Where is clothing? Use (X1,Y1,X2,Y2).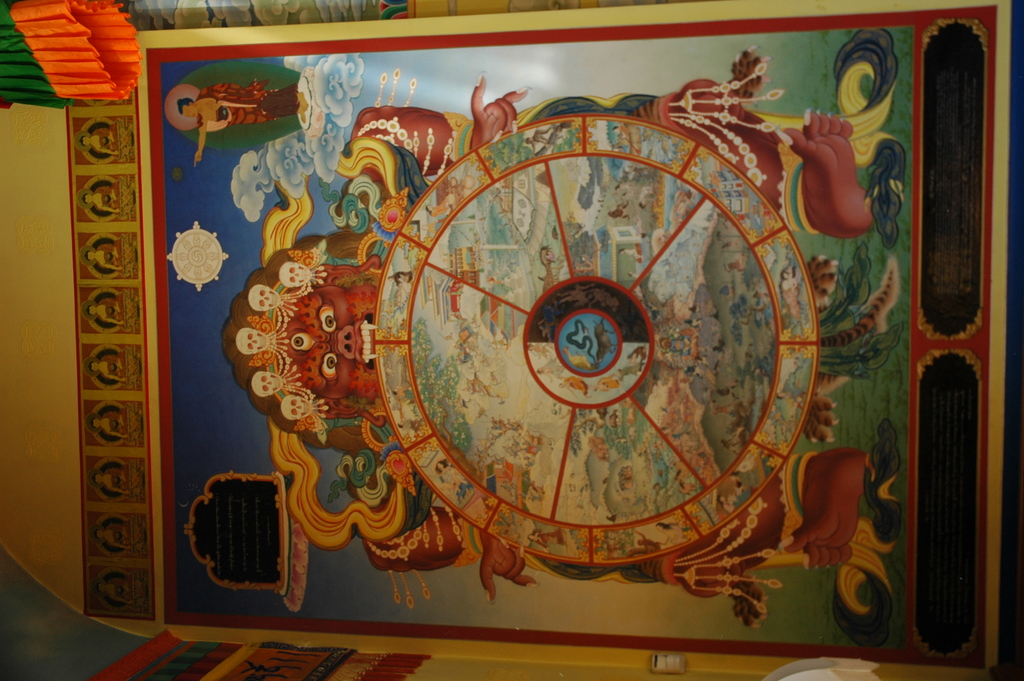
(102,466,127,489).
